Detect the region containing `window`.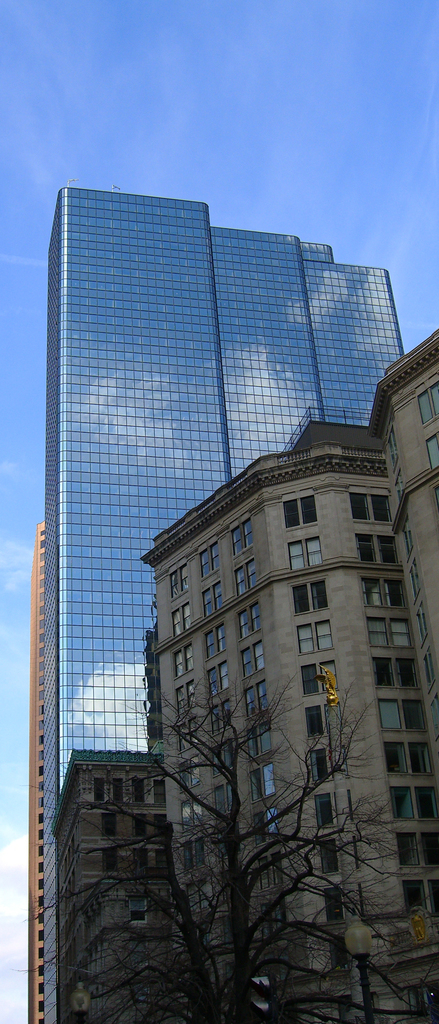
[406, 881, 438, 915].
